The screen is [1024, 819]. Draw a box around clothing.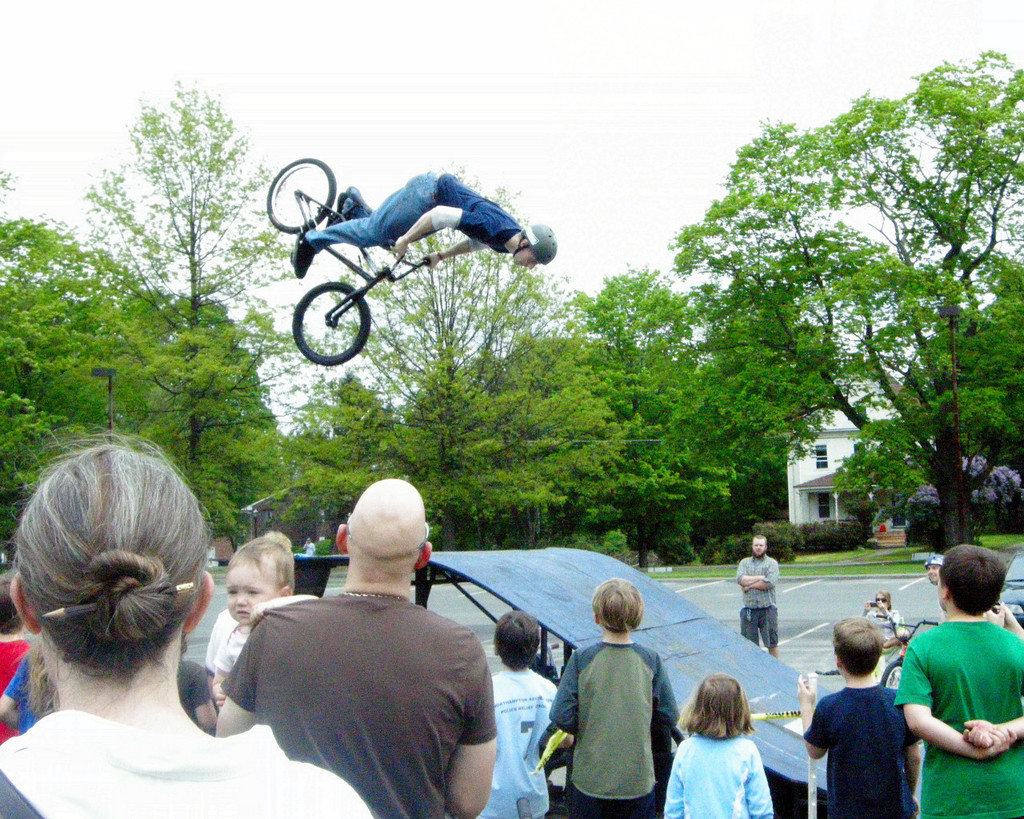
[906,602,1009,794].
